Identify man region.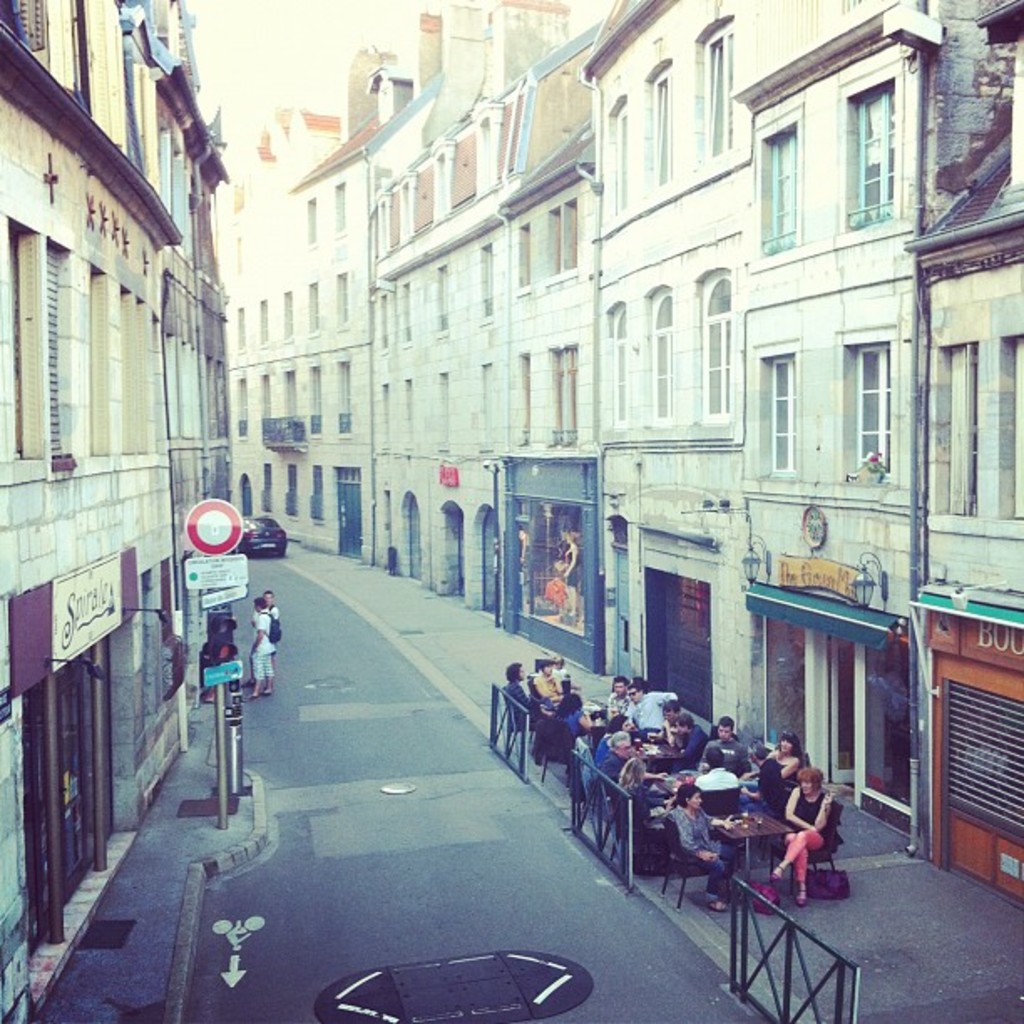
Region: 668, 714, 708, 771.
